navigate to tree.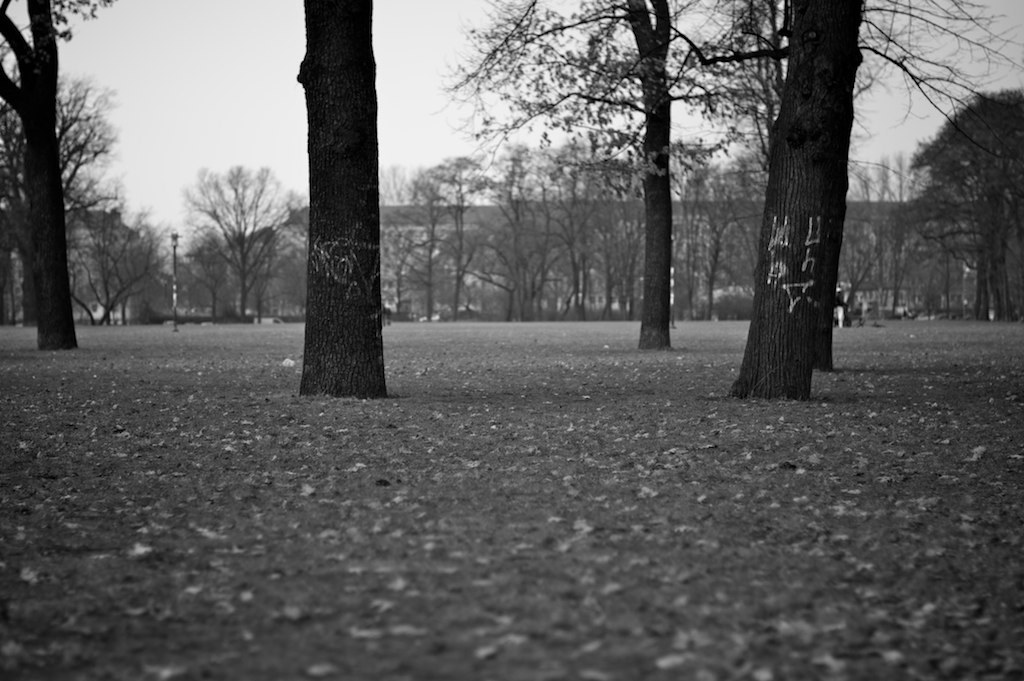
Navigation target: (left=0, top=0, right=125, bottom=348).
